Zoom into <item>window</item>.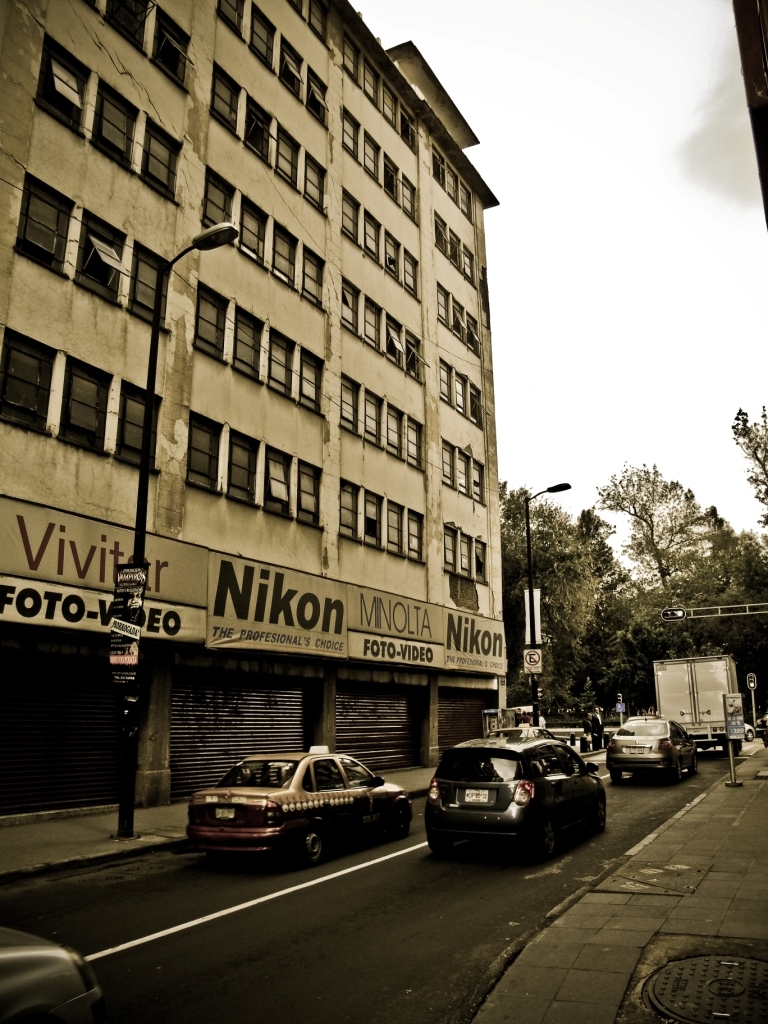
Zoom target: (302,235,330,316).
